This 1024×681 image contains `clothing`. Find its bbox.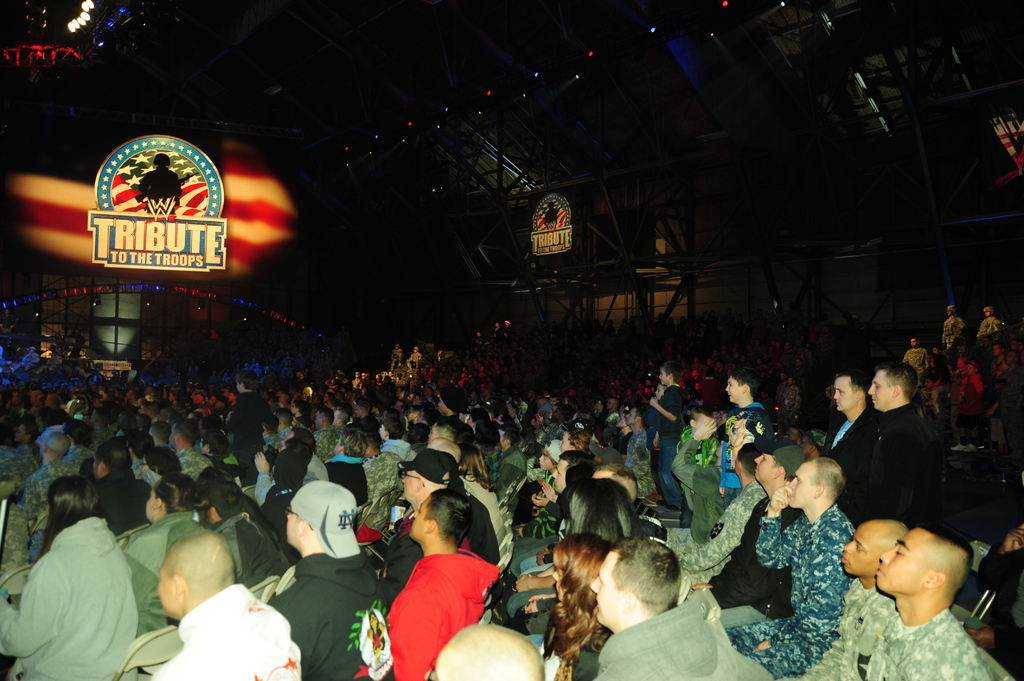
bbox=(310, 451, 340, 486).
